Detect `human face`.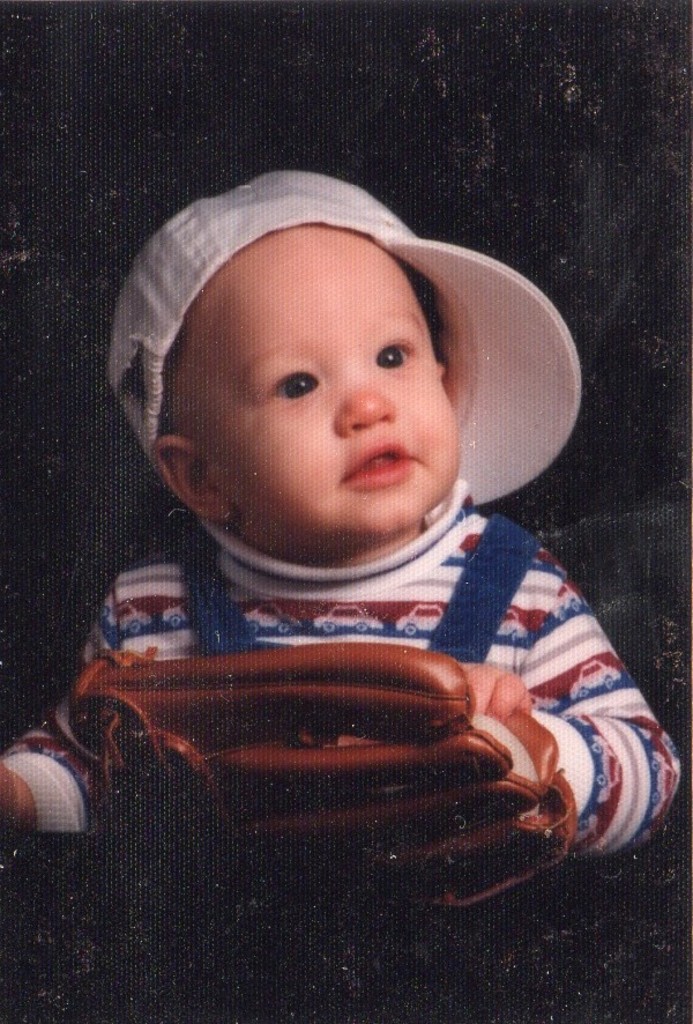
Detected at region(173, 230, 460, 540).
